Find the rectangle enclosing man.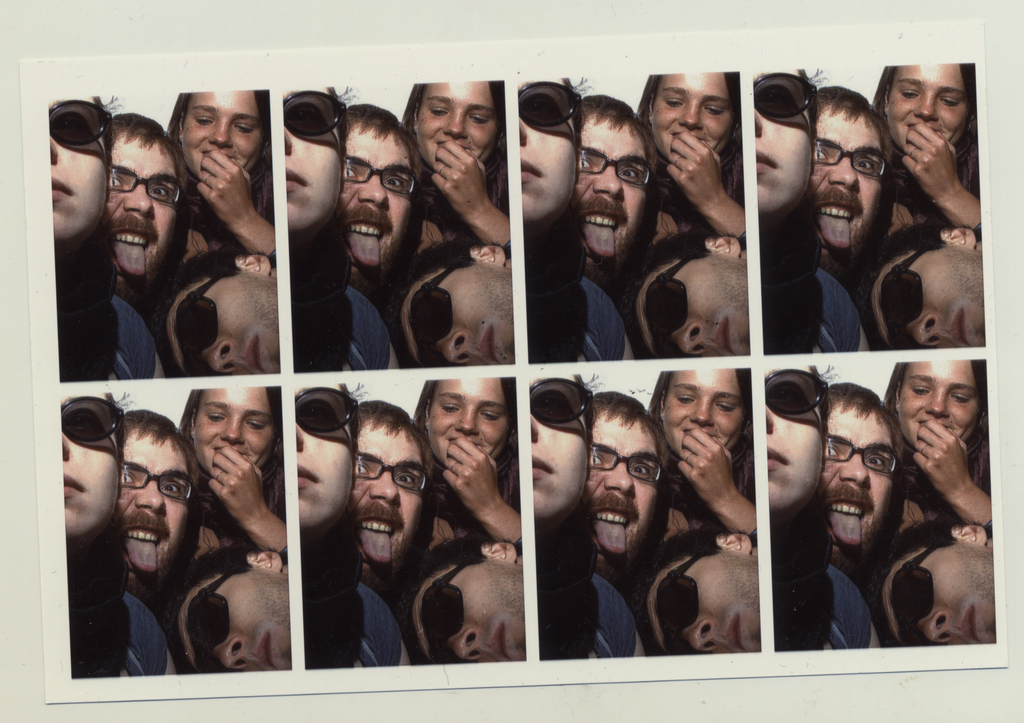
(396, 533, 526, 663).
